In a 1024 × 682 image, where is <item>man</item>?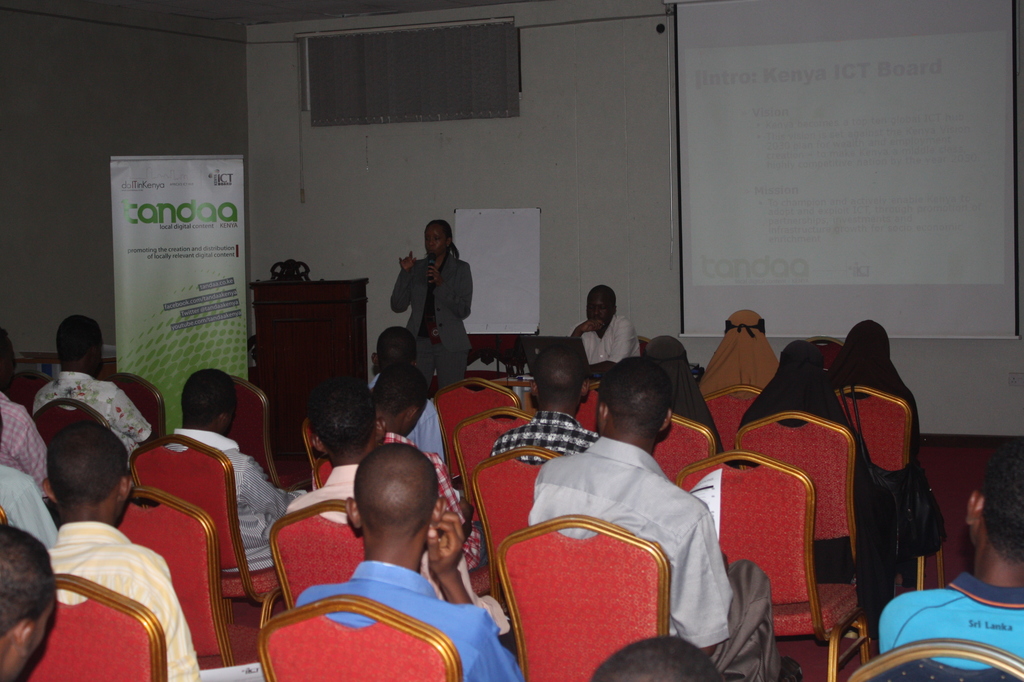
{"left": 491, "top": 349, "right": 601, "bottom": 467}.
